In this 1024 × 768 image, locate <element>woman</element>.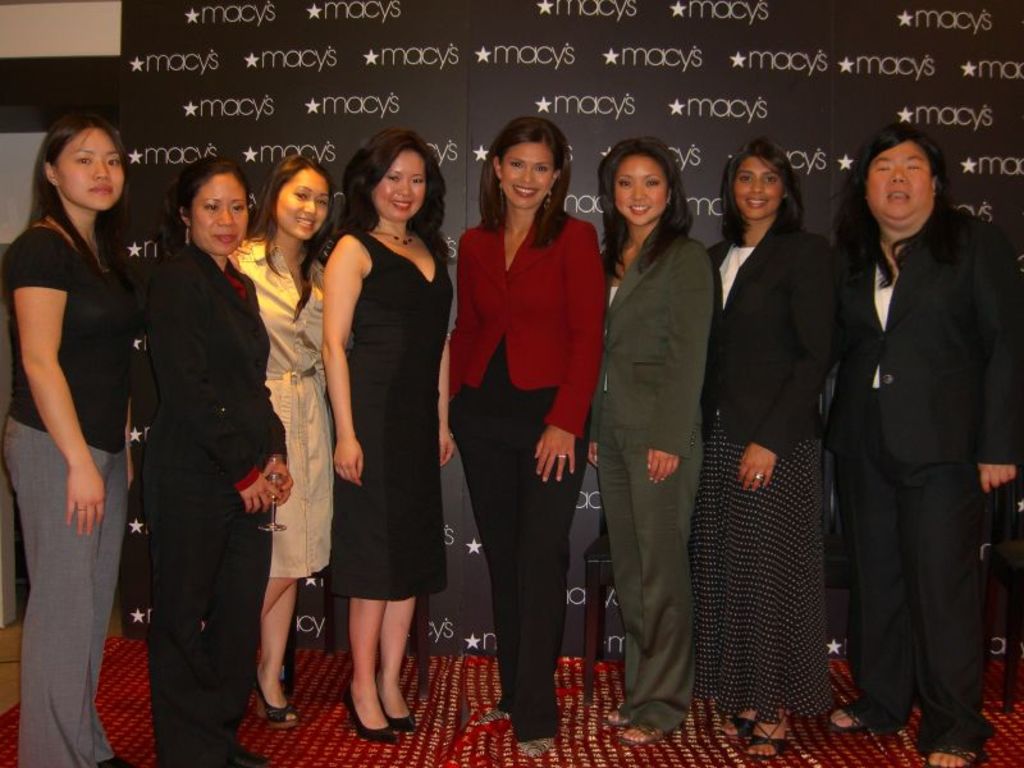
Bounding box: bbox(0, 116, 145, 767).
